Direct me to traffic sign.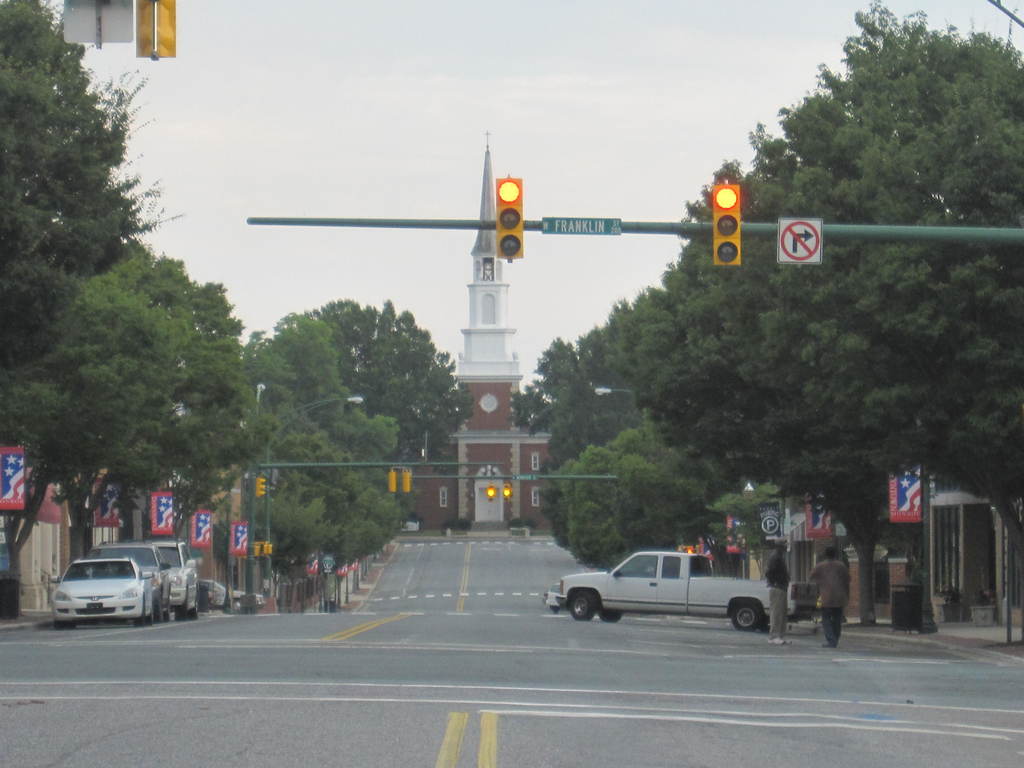
Direction: [left=776, top=214, right=824, bottom=267].
